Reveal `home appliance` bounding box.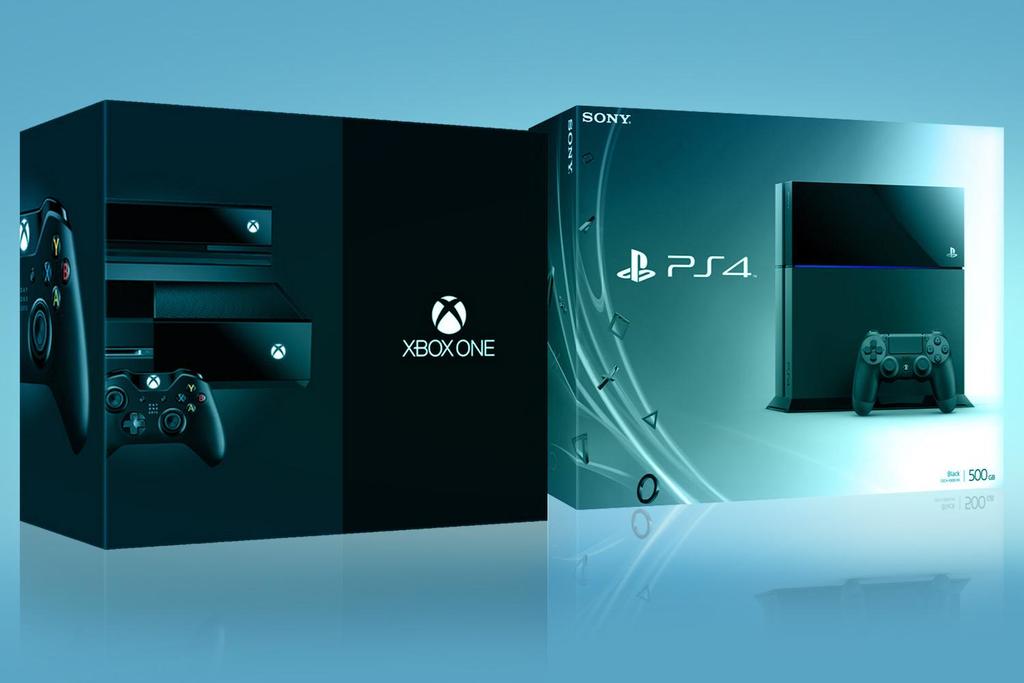
Revealed: box(18, 100, 548, 552).
